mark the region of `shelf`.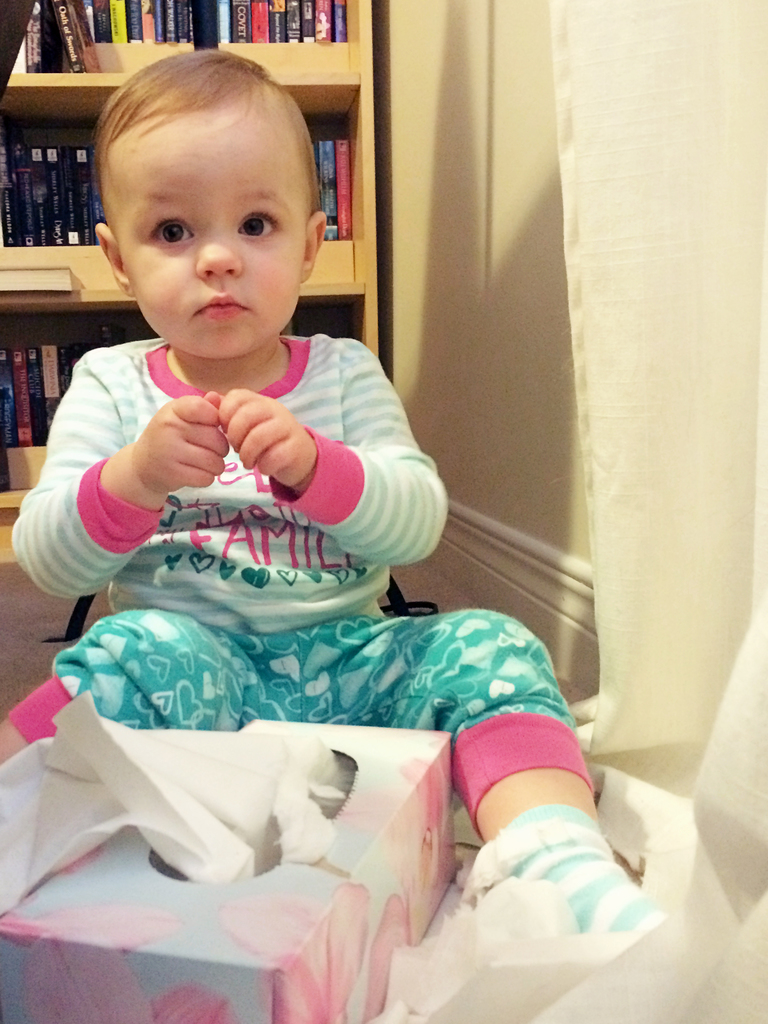
Region: region(0, 0, 375, 560).
